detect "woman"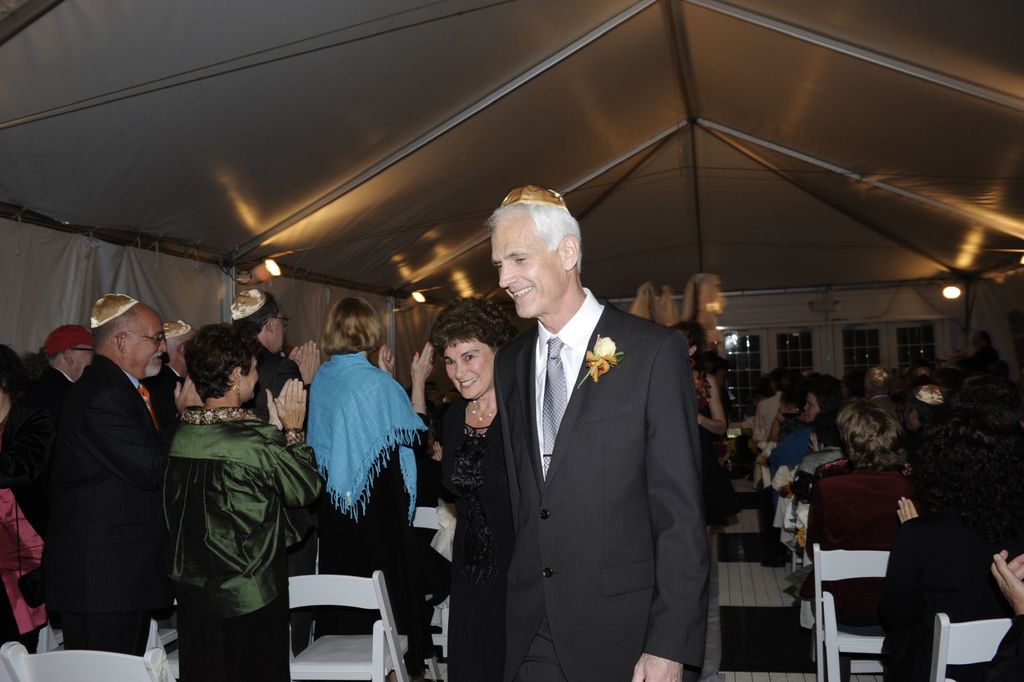
303 300 435 681
